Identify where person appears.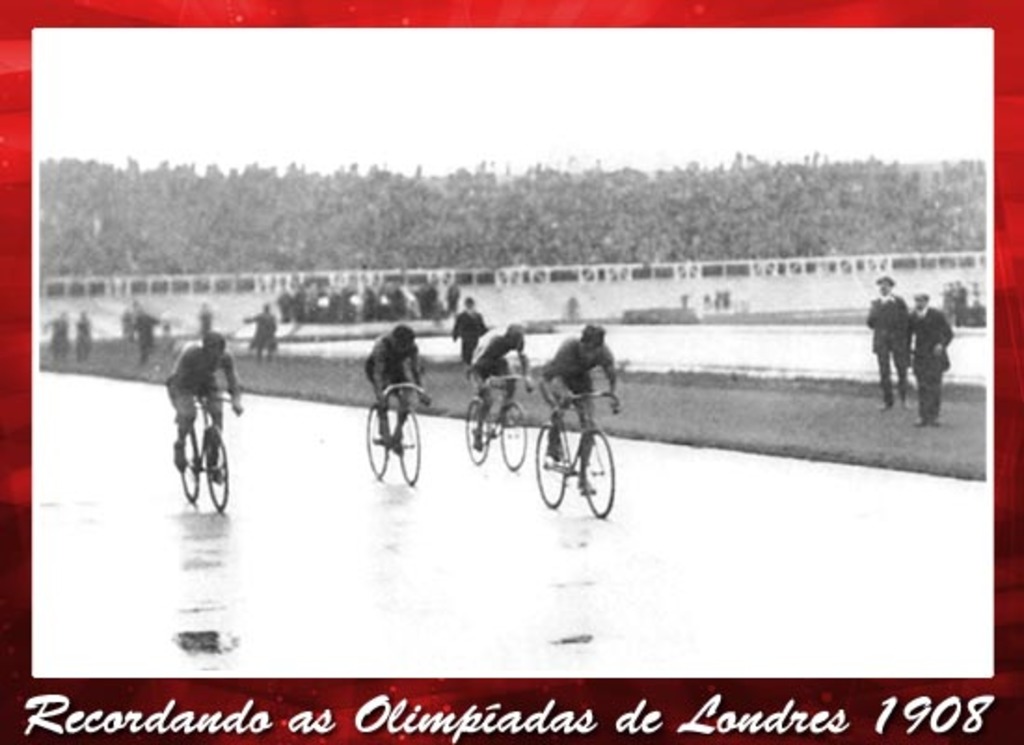
Appears at 74, 315, 91, 352.
